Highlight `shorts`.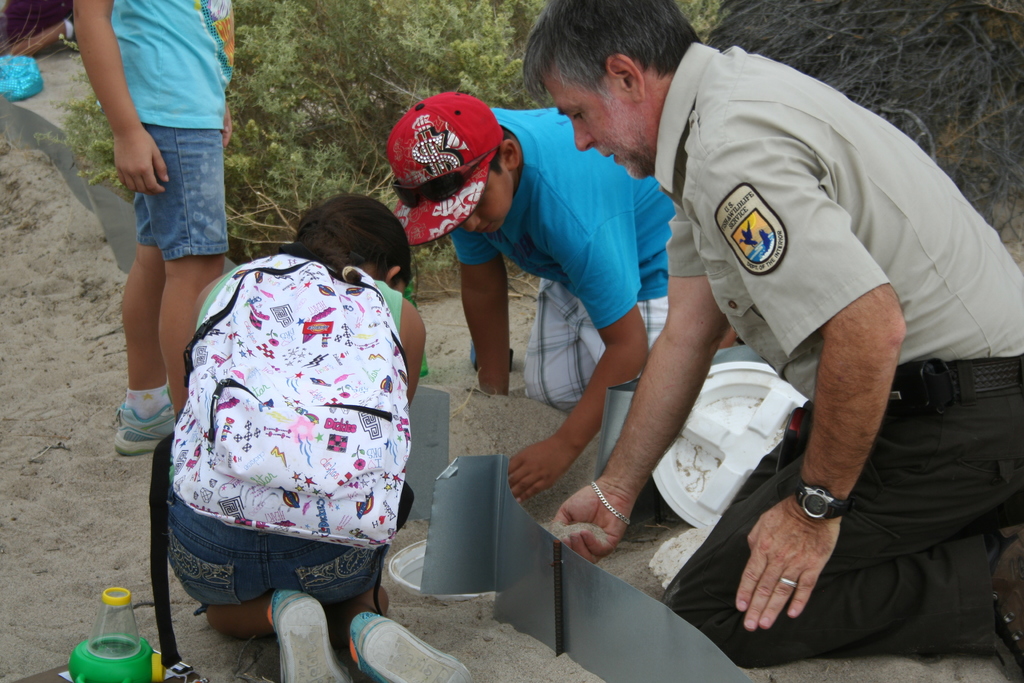
Highlighted region: 522, 277, 708, 413.
